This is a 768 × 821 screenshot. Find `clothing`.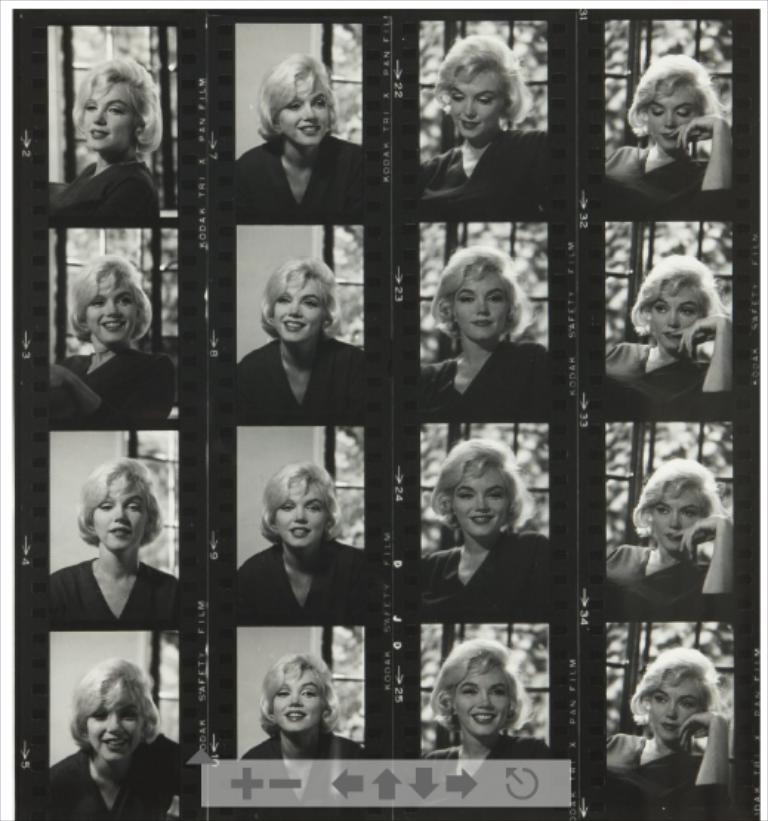
Bounding box: locate(414, 731, 562, 820).
